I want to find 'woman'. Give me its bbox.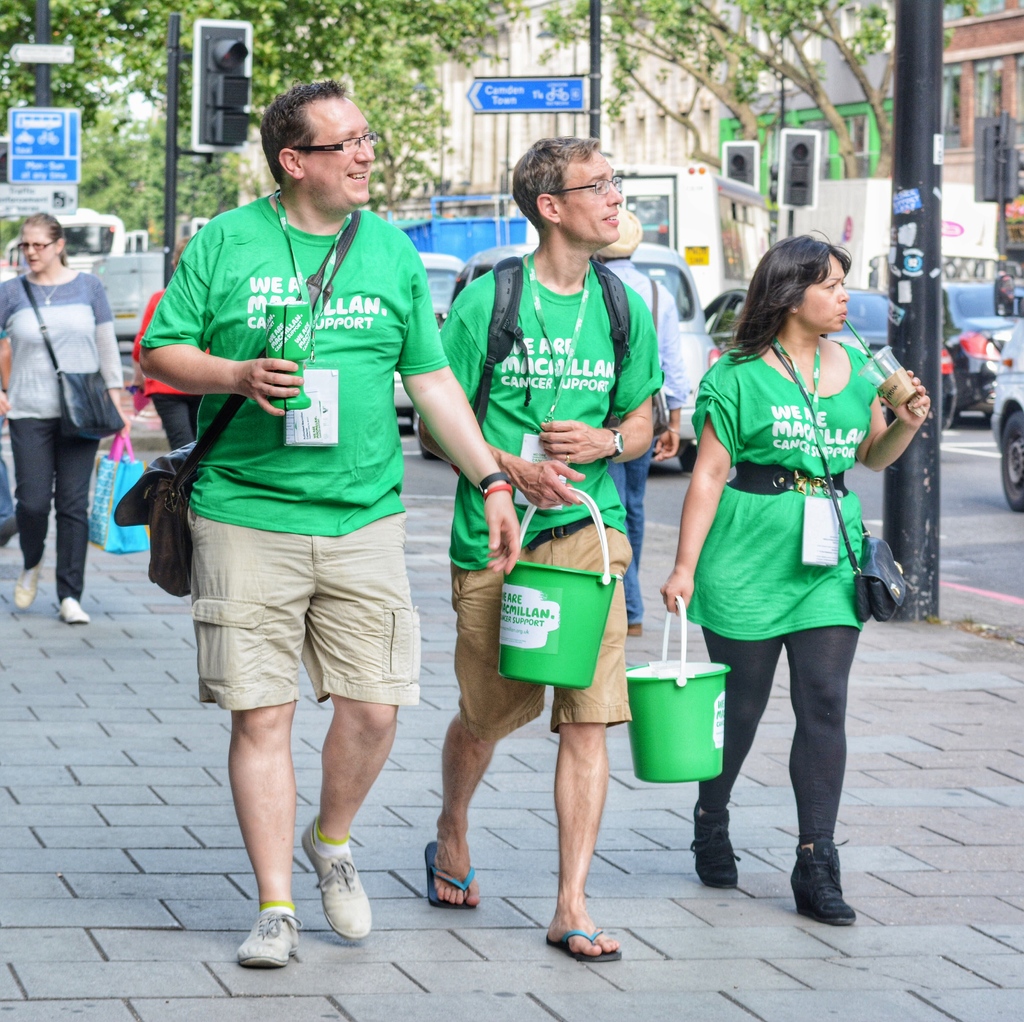
(left=0, top=203, right=117, bottom=636).
